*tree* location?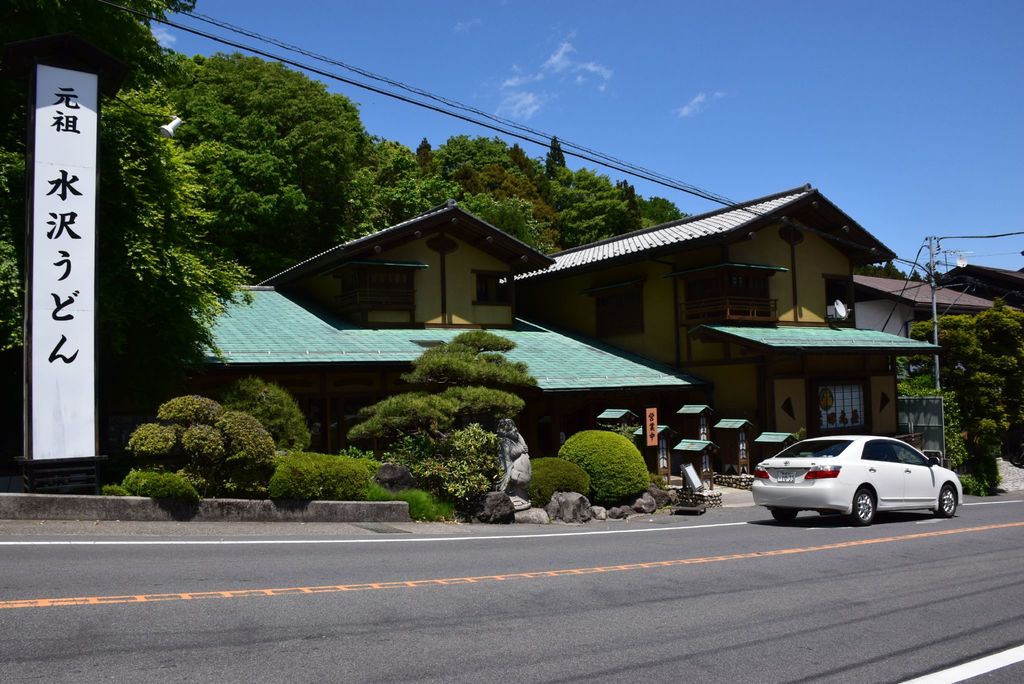
bbox=(902, 296, 1023, 492)
